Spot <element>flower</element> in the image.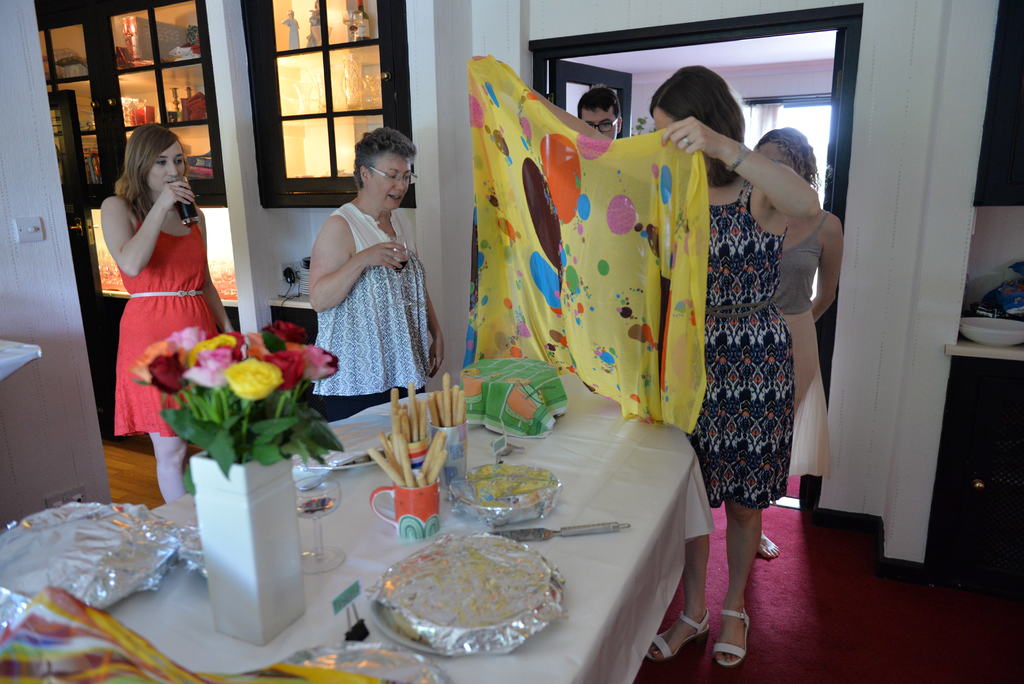
<element>flower</element> found at <box>131,337,169,383</box>.
